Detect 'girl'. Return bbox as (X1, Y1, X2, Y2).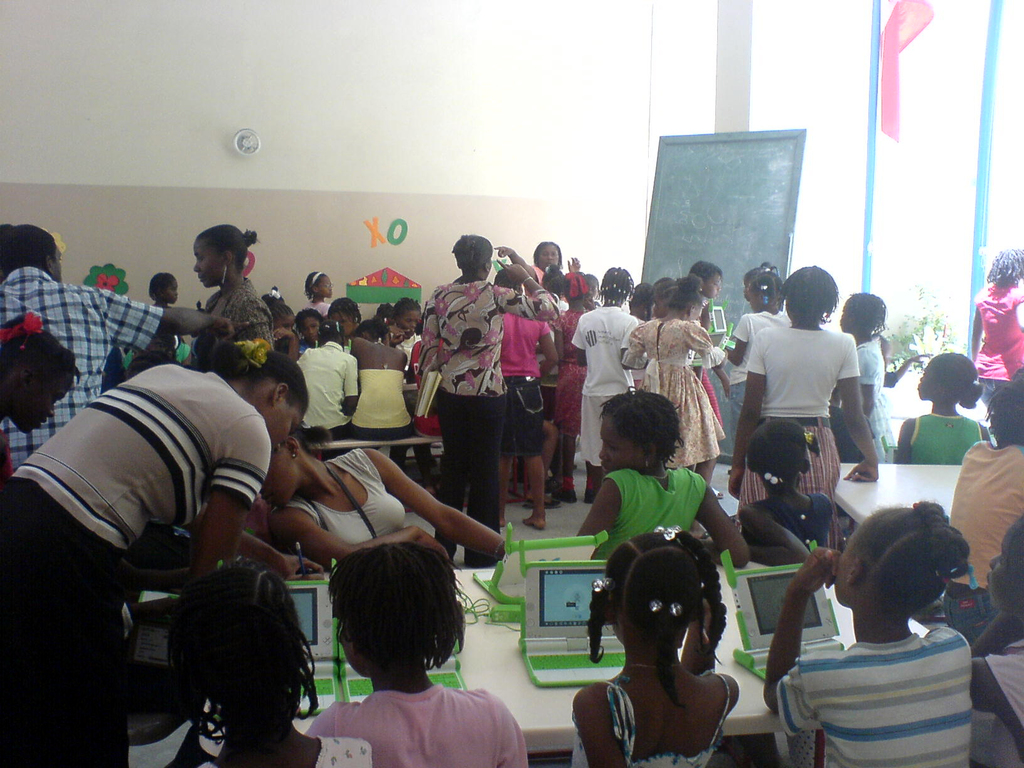
(580, 273, 602, 314).
